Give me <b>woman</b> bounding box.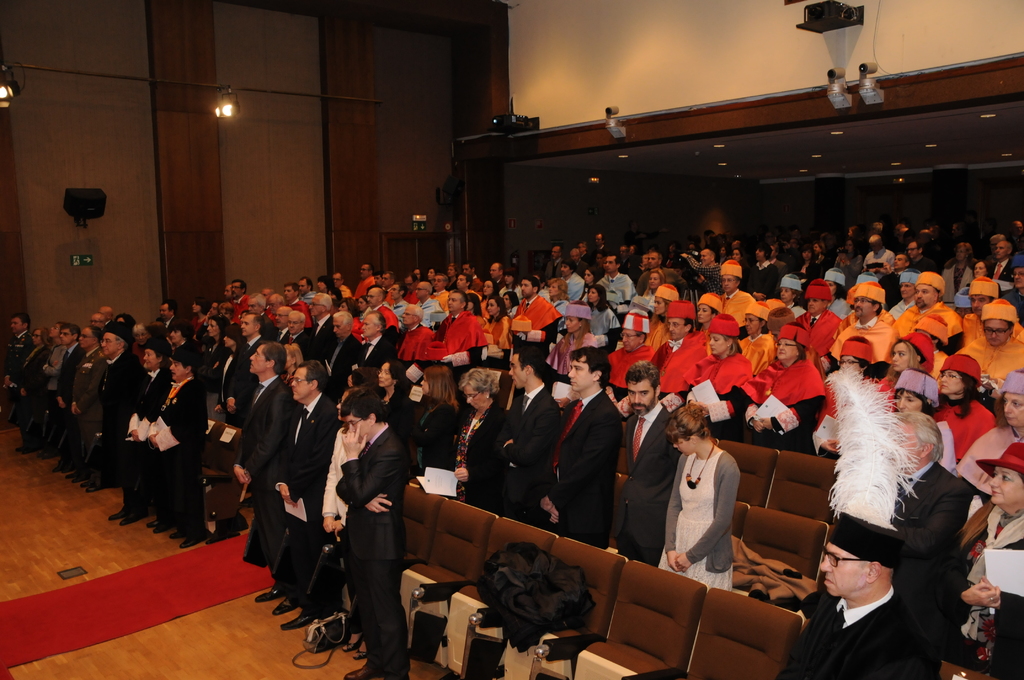
x1=672, y1=307, x2=753, y2=443.
